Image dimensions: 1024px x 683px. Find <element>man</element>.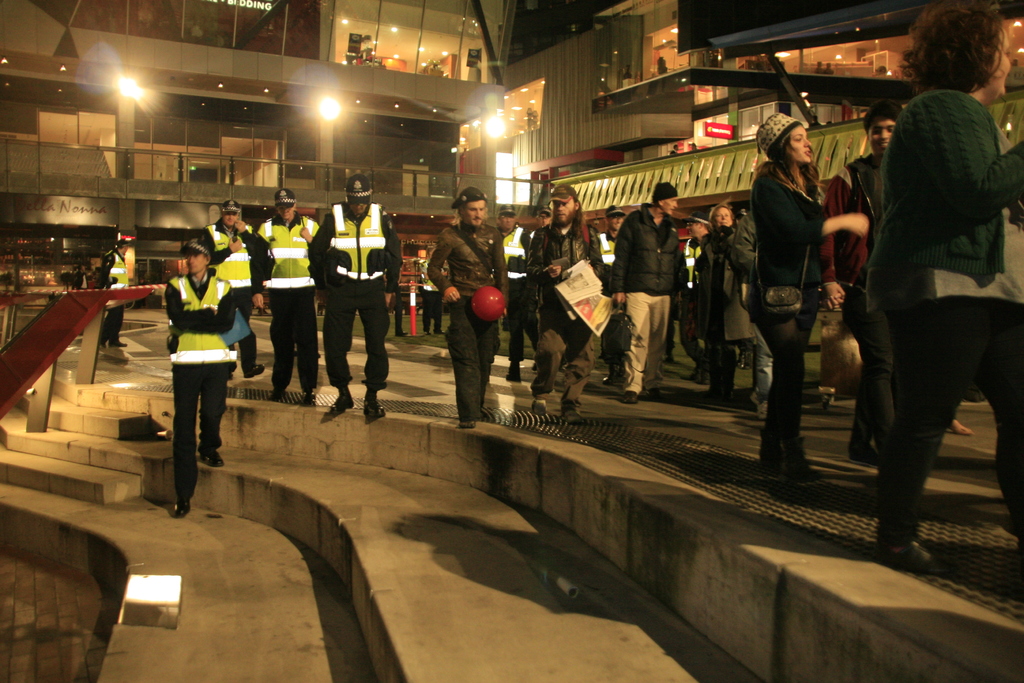
{"left": 611, "top": 186, "right": 690, "bottom": 404}.
